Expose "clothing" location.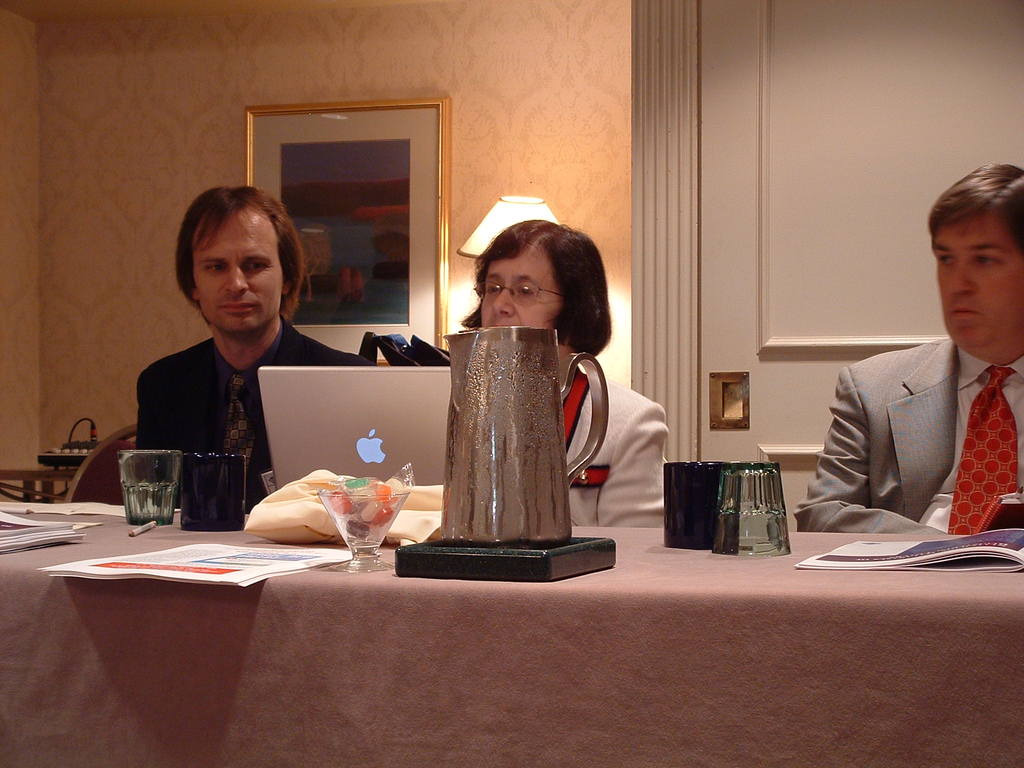
Exposed at <box>787,331,1023,536</box>.
